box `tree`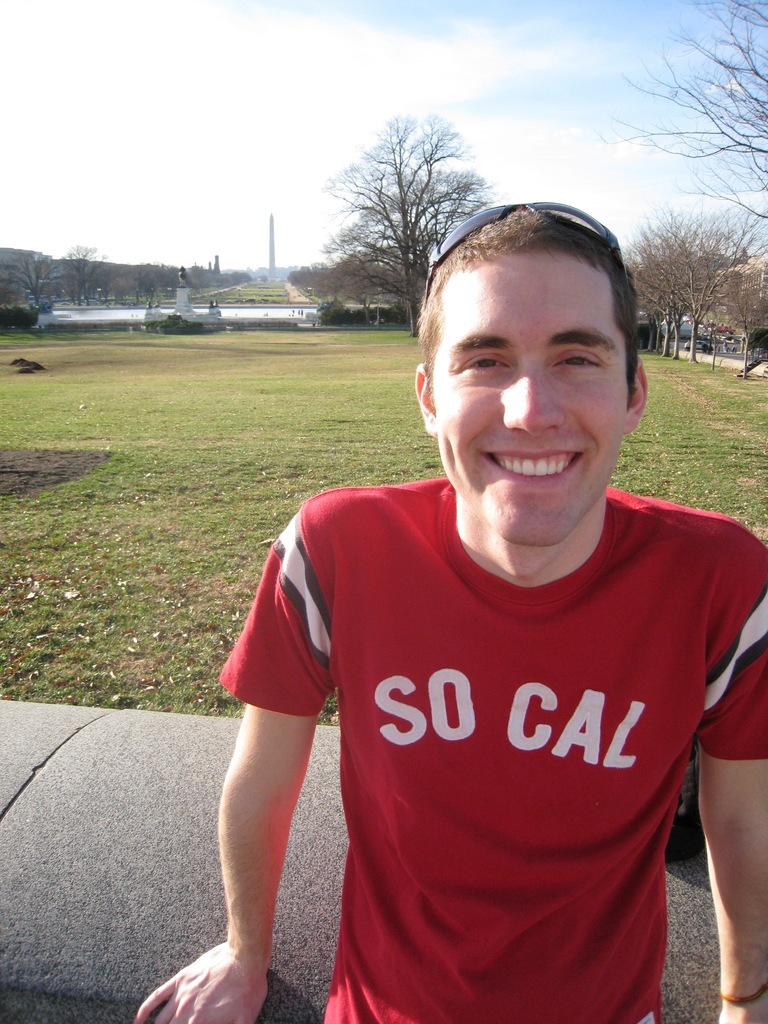
[left=323, top=110, right=499, bottom=296]
